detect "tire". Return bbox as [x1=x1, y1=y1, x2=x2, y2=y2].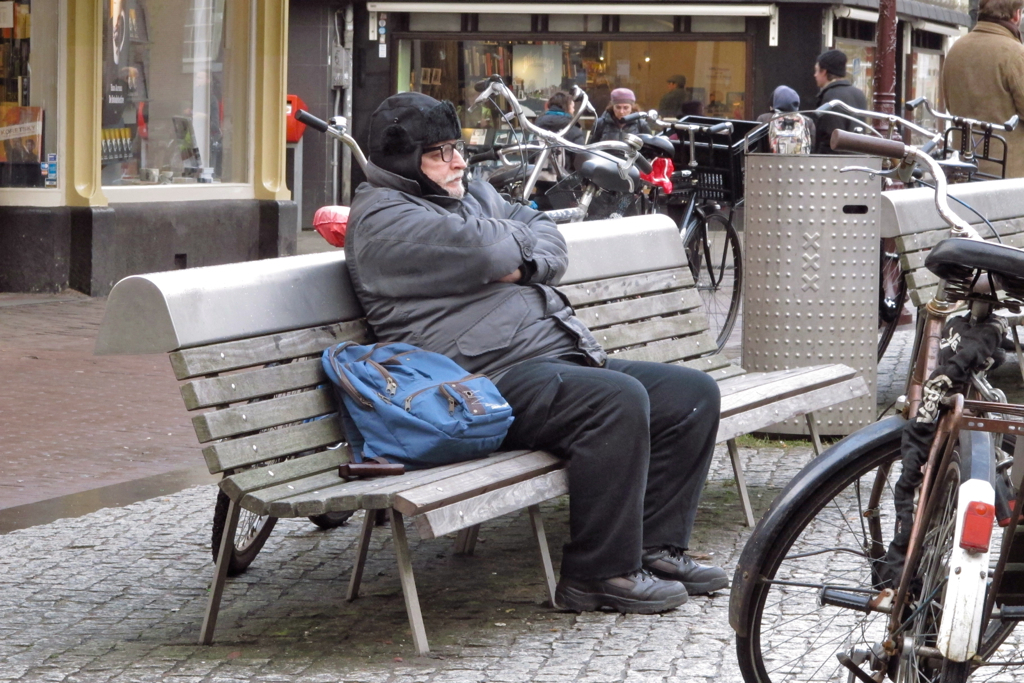
[x1=622, y1=187, x2=646, y2=215].
